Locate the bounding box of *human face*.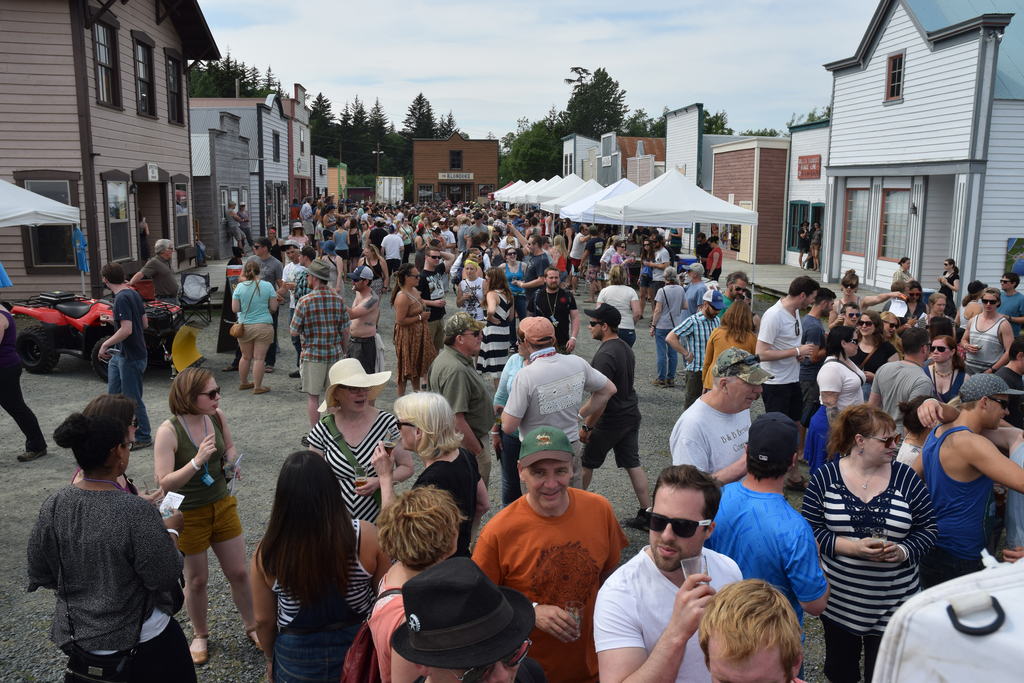
Bounding box: crop(1001, 278, 1011, 291).
